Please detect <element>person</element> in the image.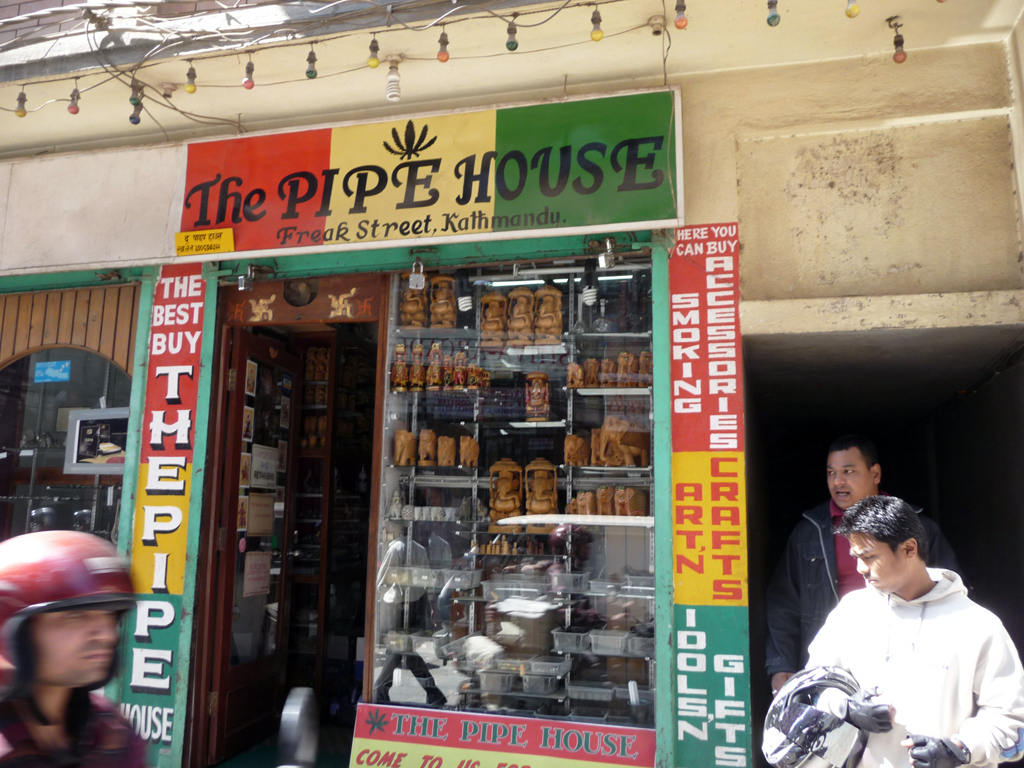
left=793, top=493, right=1023, bottom=767.
